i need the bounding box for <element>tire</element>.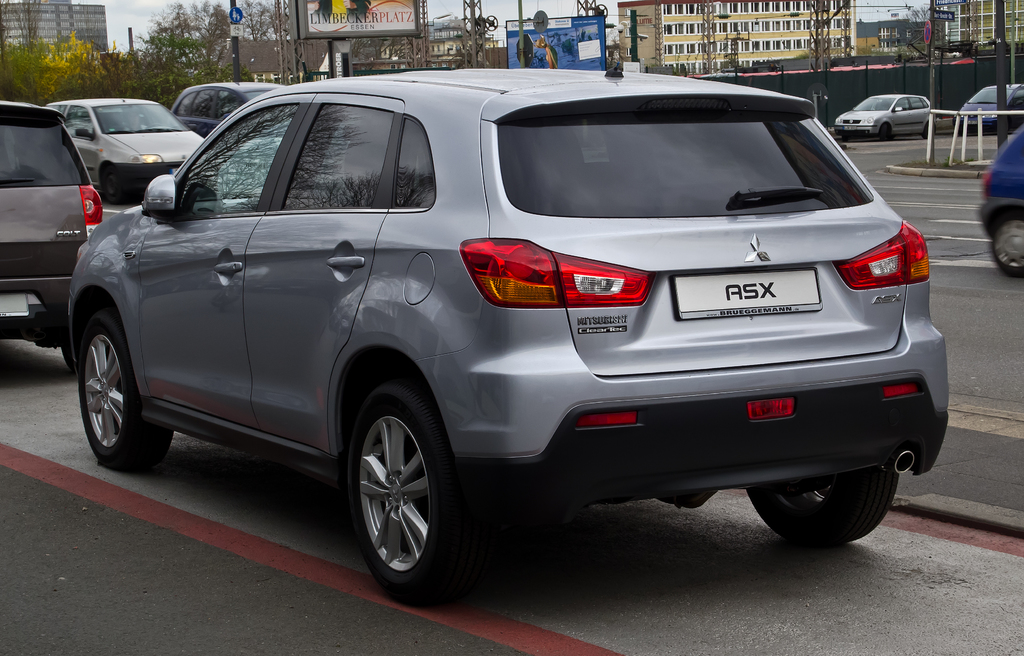
Here it is: <region>922, 122, 937, 140</region>.
